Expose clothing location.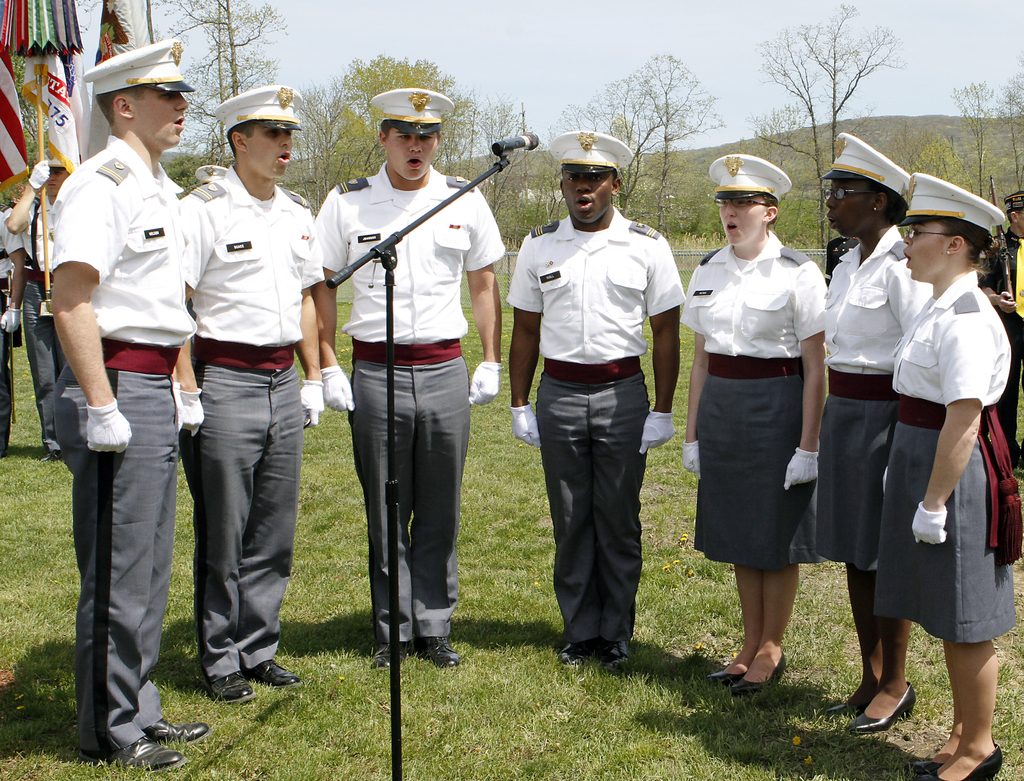
Exposed at 815,225,930,567.
